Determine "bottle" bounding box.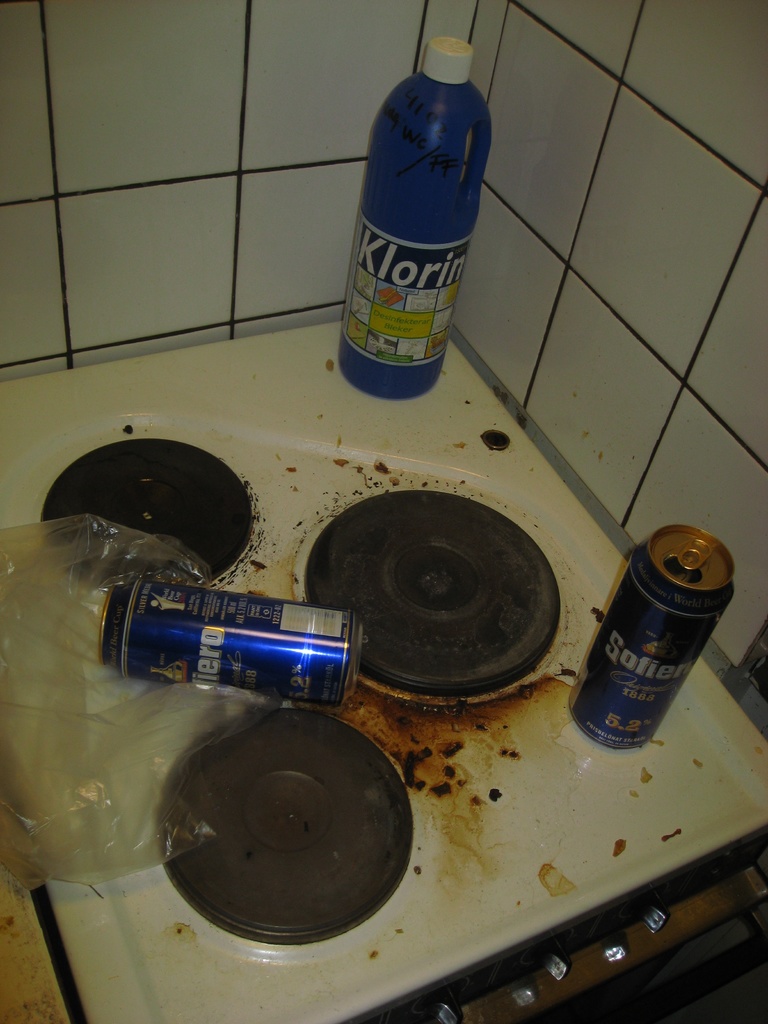
Determined: 339:36:493:402.
